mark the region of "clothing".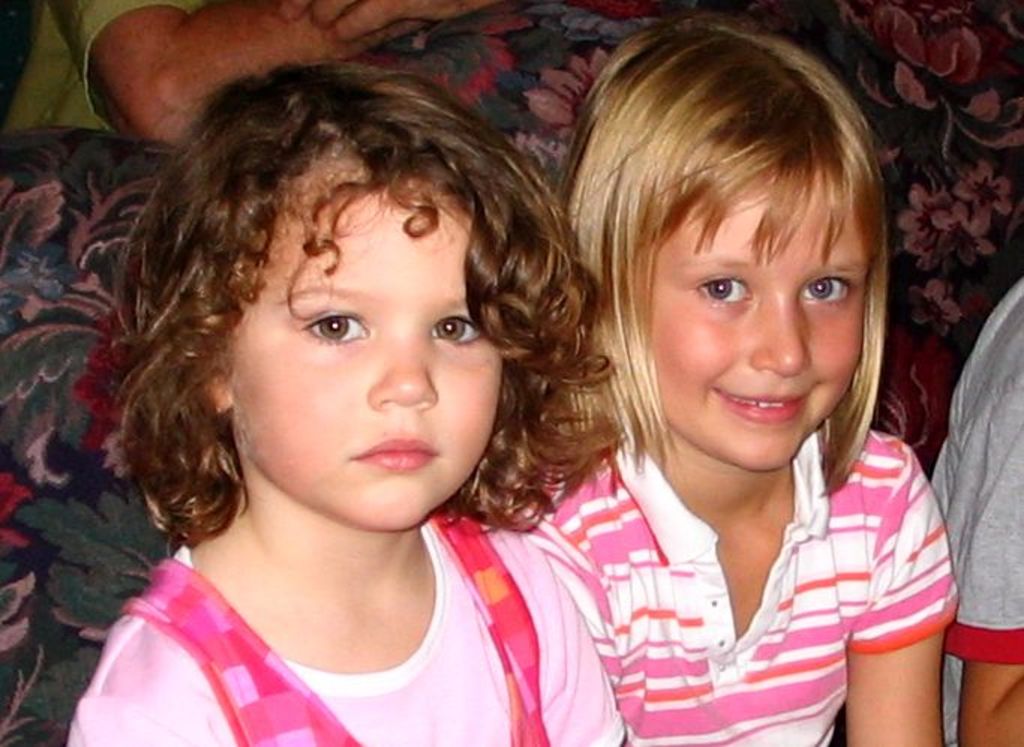
Region: x1=64 y1=510 x2=619 y2=746.
